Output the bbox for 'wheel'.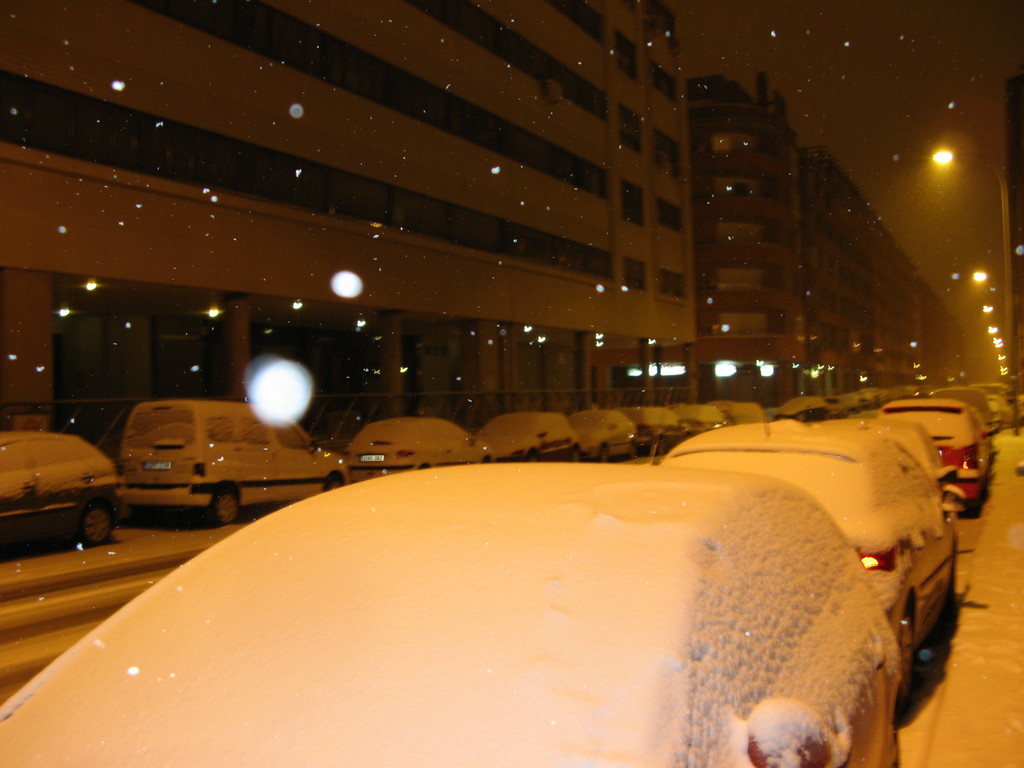
BBox(602, 442, 609, 461).
